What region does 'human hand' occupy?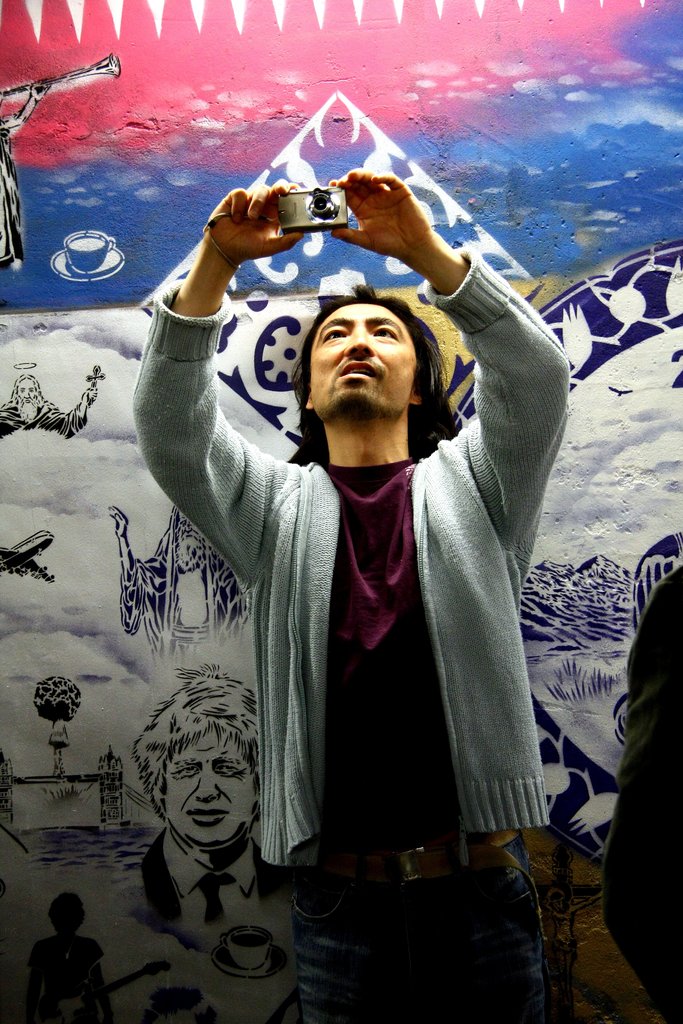
{"x1": 202, "y1": 183, "x2": 308, "y2": 271}.
